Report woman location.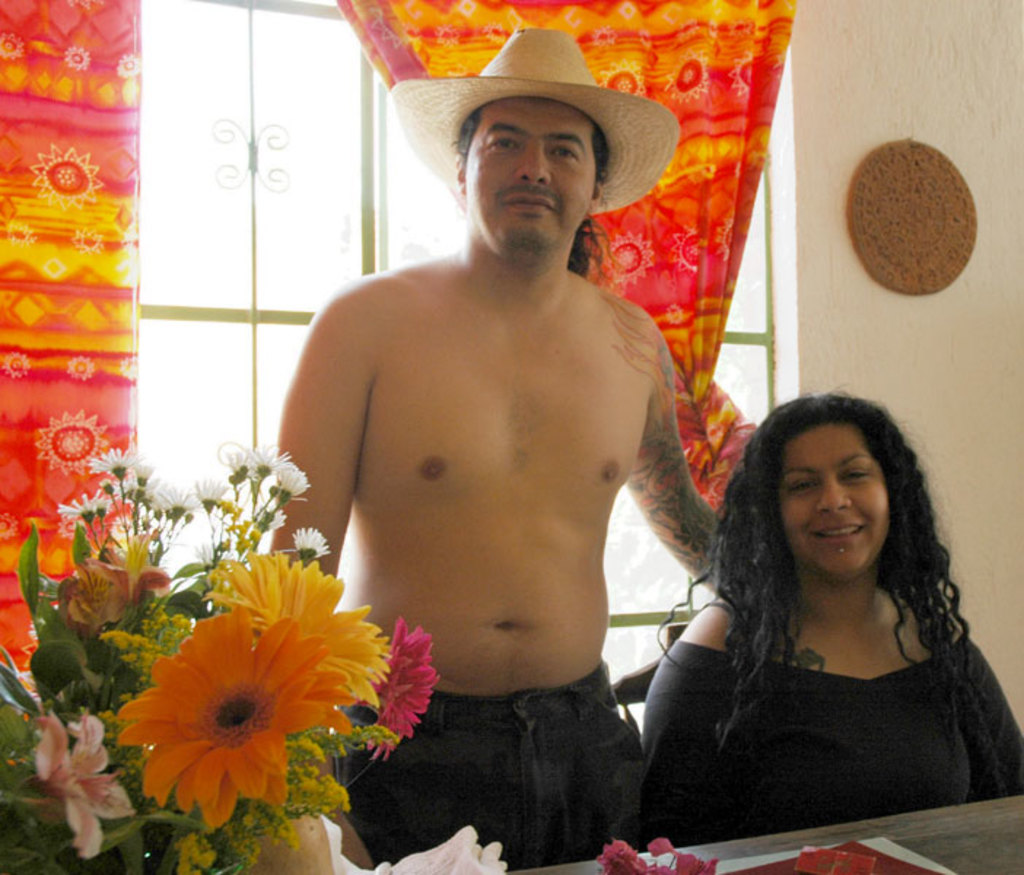
Report: left=629, top=379, right=1009, bottom=858.
